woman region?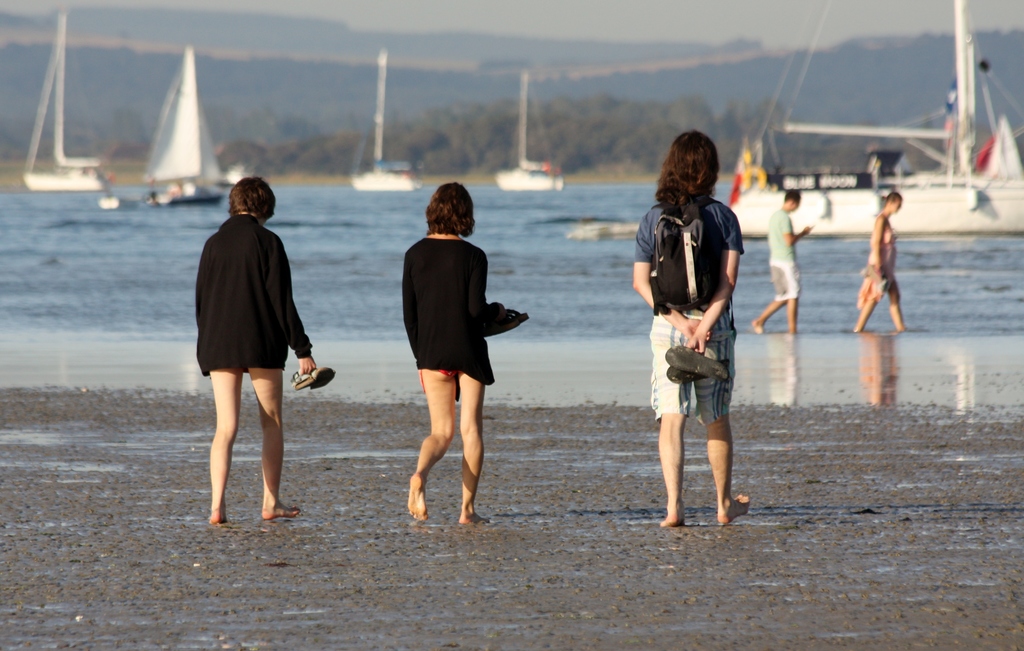
bbox=(392, 192, 518, 527)
